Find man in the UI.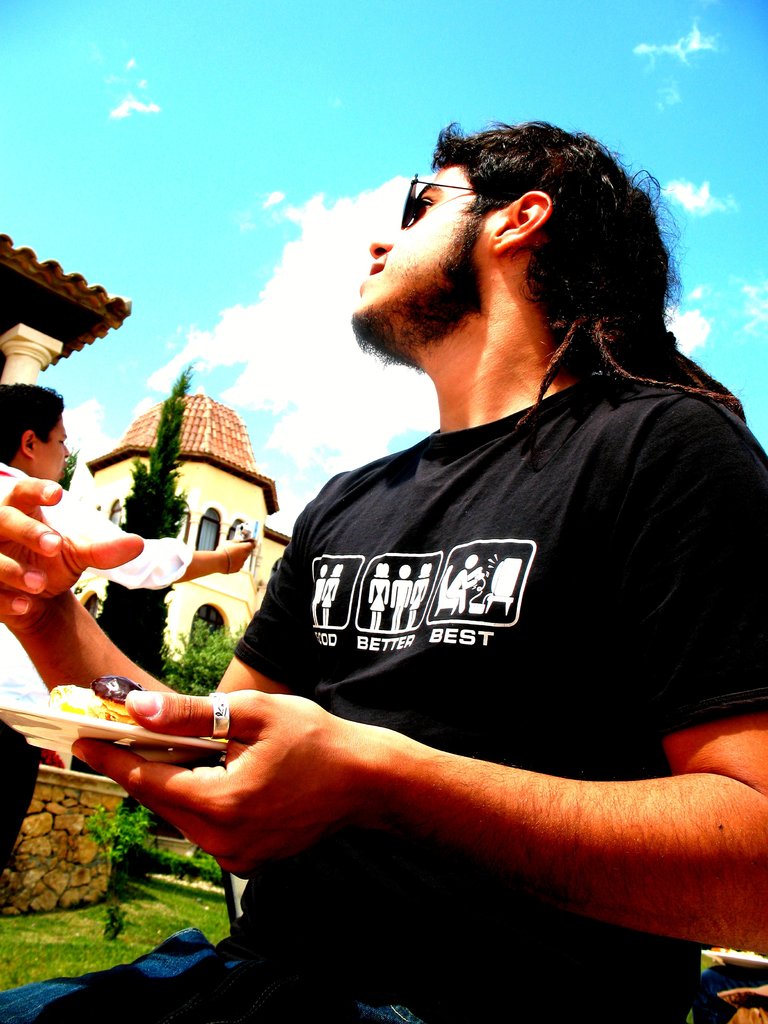
UI element at (left=125, top=145, right=767, bottom=961).
